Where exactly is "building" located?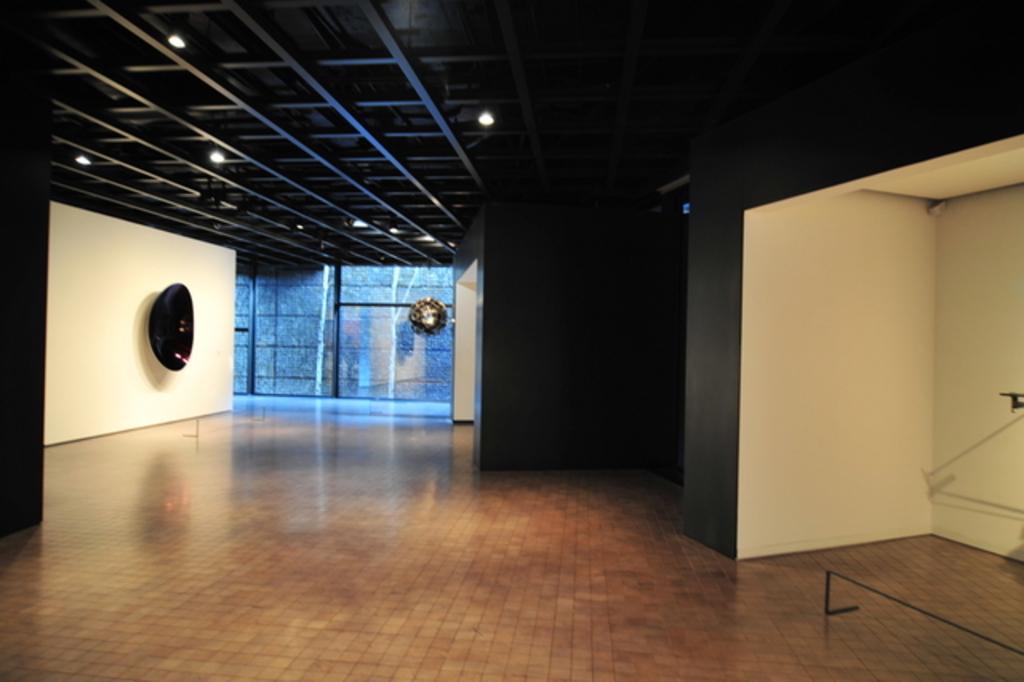
Its bounding box is select_region(0, 0, 1022, 680).
